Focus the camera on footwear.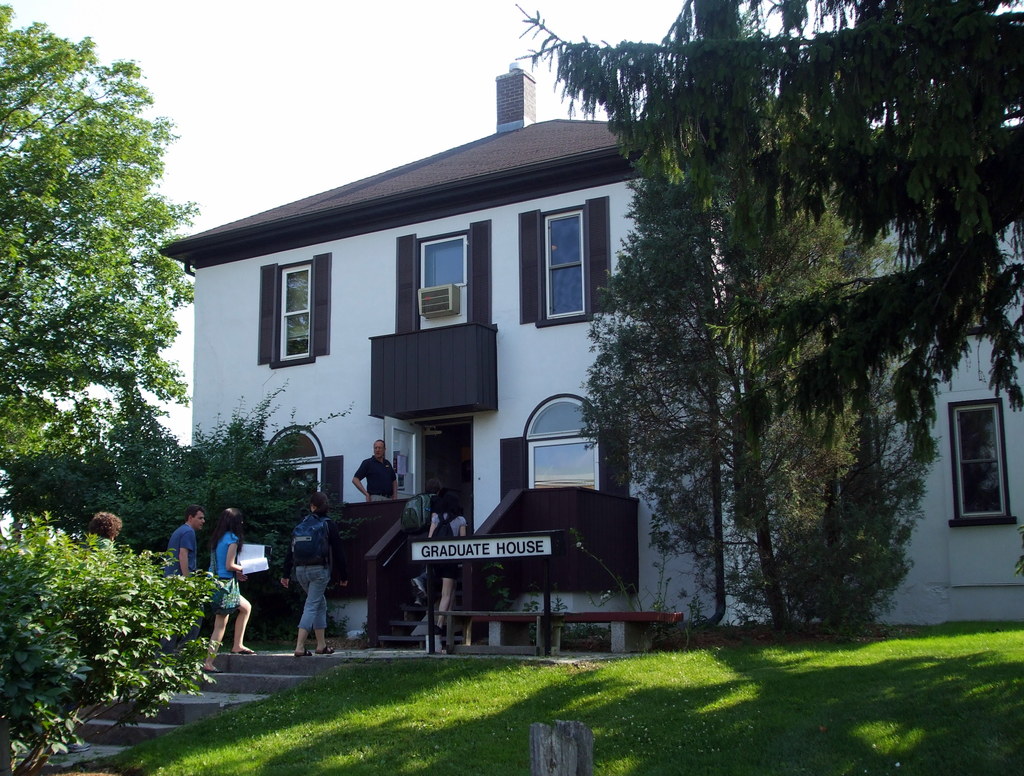
Focus region: [x1=433, y1=629, x2=443, y2=642].
